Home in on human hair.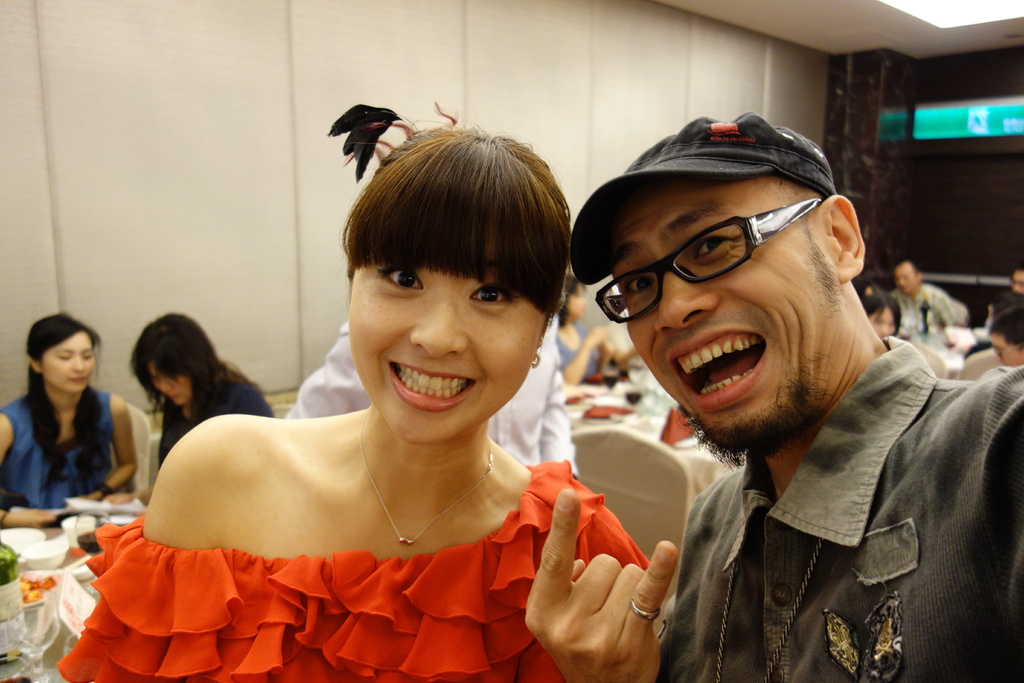
Homed in at pyautogui.locateOnScreen(129, 309, 255, 434).
